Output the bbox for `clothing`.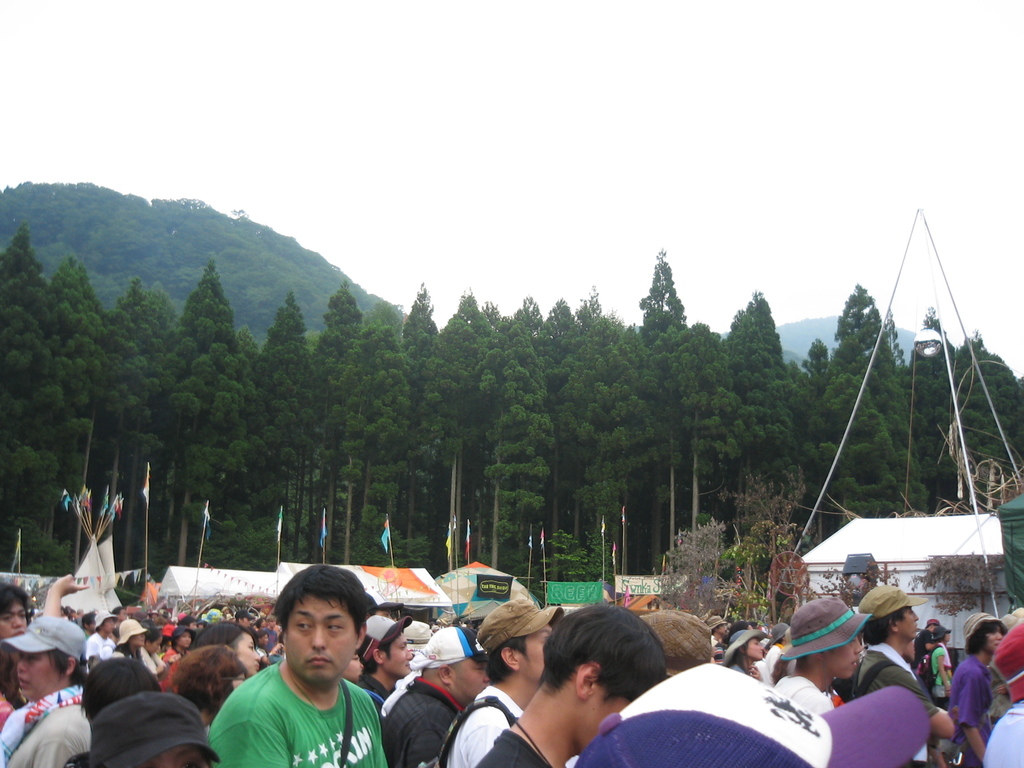
box(385, 678, 472, 767).
